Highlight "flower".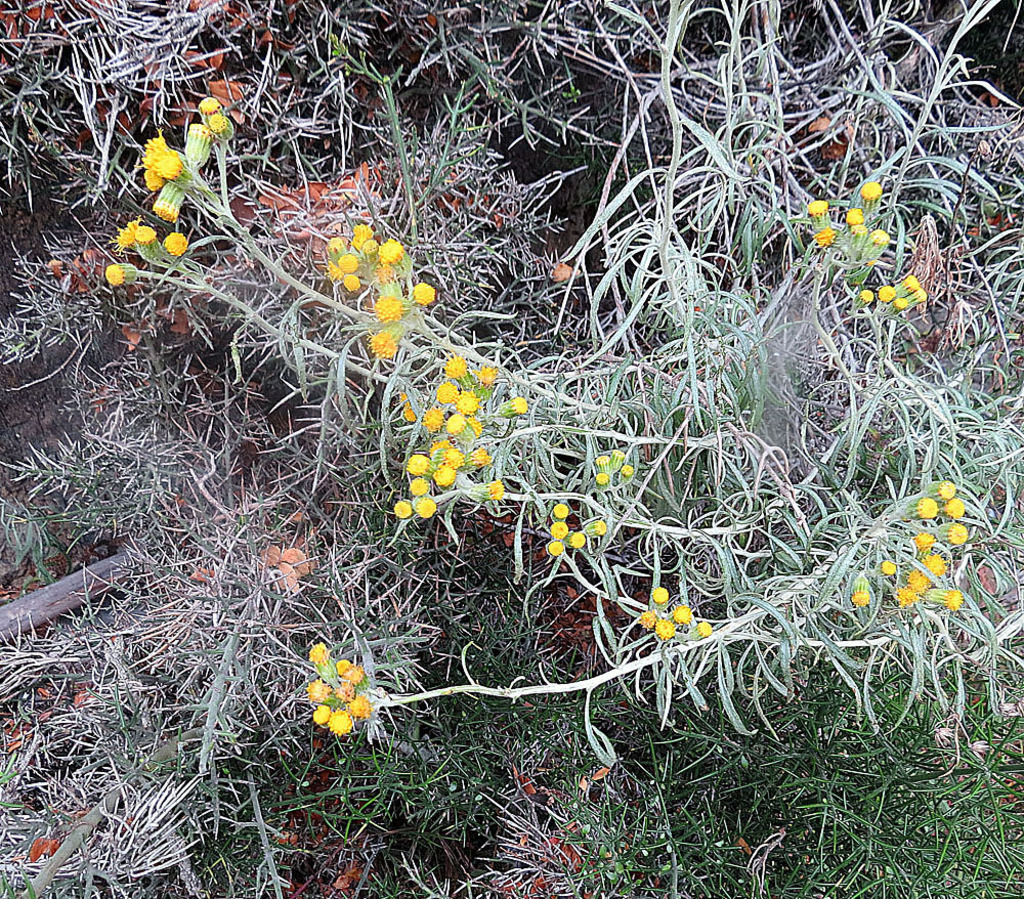
Highlighted region: bbox(842, 202, 865, 230).
